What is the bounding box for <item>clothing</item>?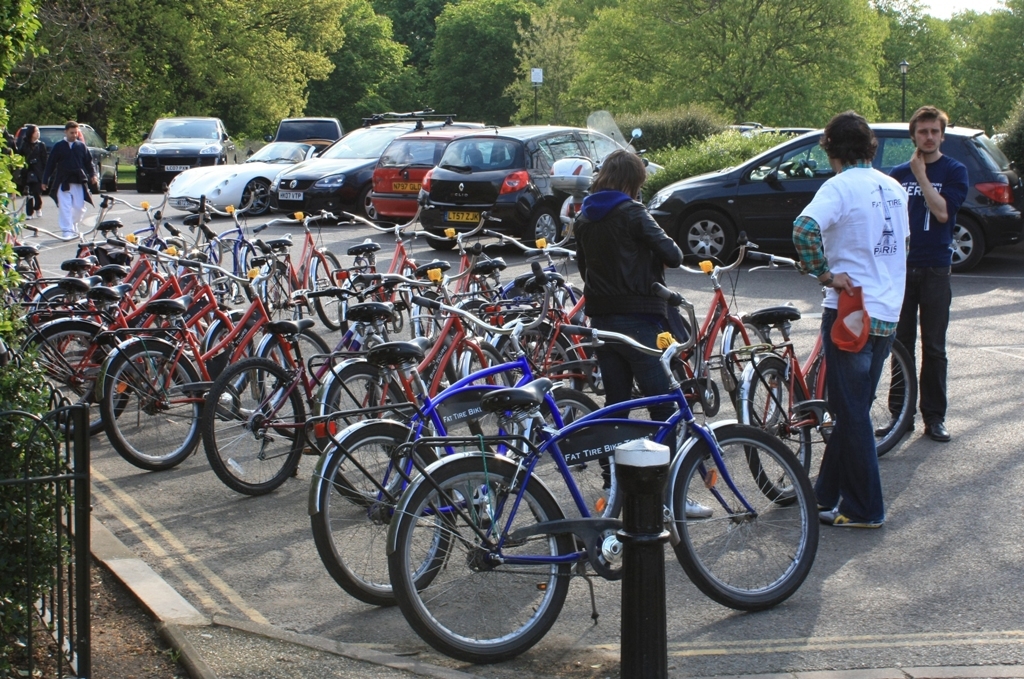
(left=40, top=136, right=97, bottom=234).
